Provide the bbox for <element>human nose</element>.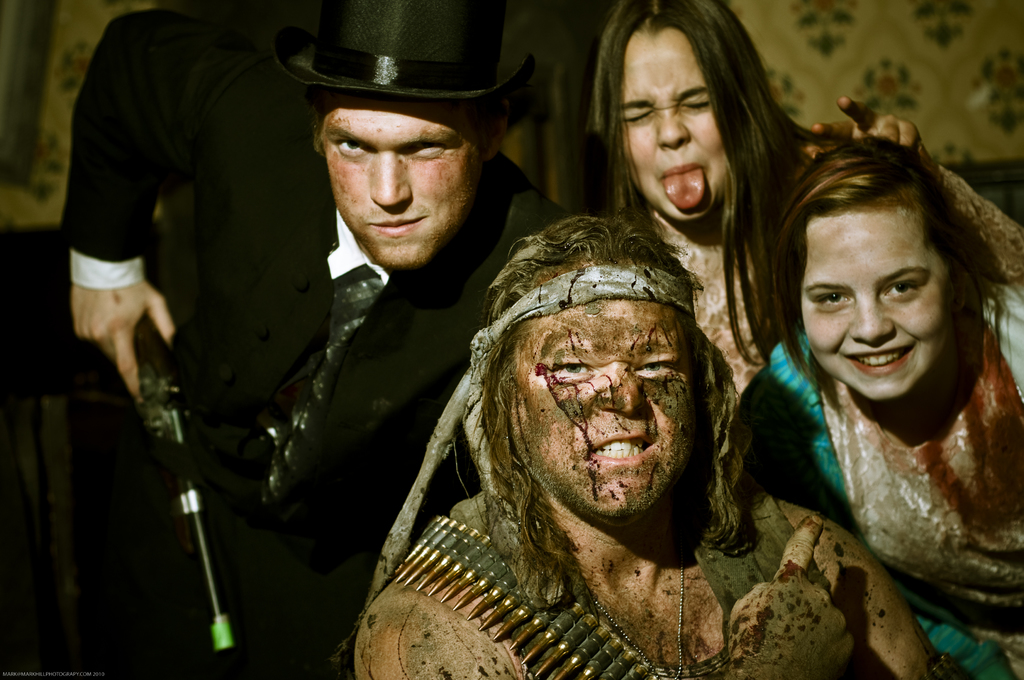
(365, 148, 409, 207).
